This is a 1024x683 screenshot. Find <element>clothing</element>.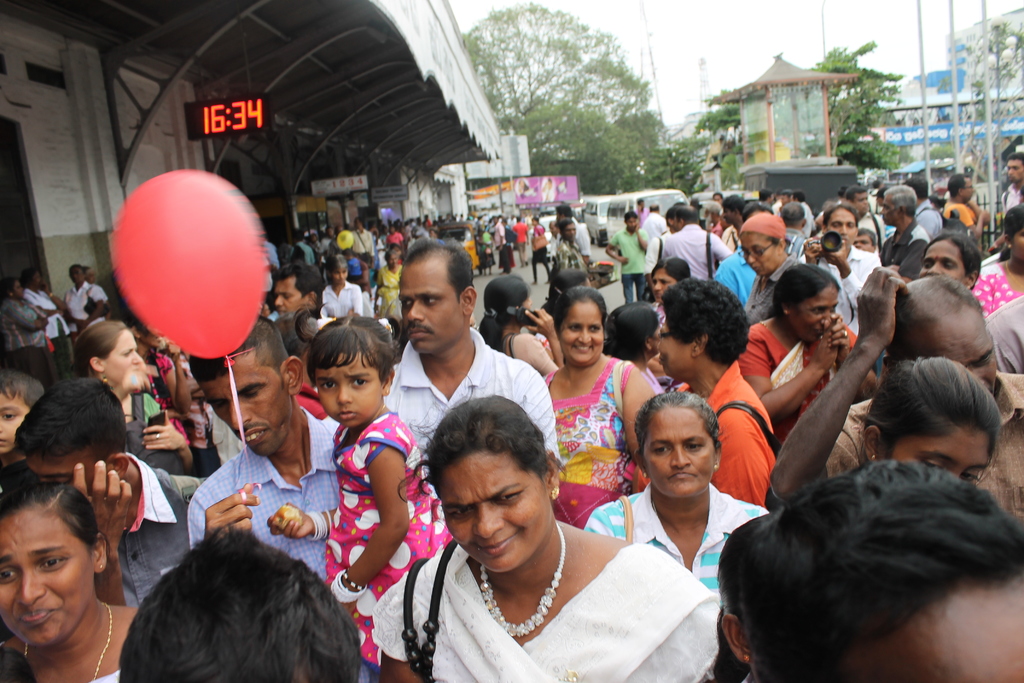
Bounding box: <box>648,224,739,274</box>.
